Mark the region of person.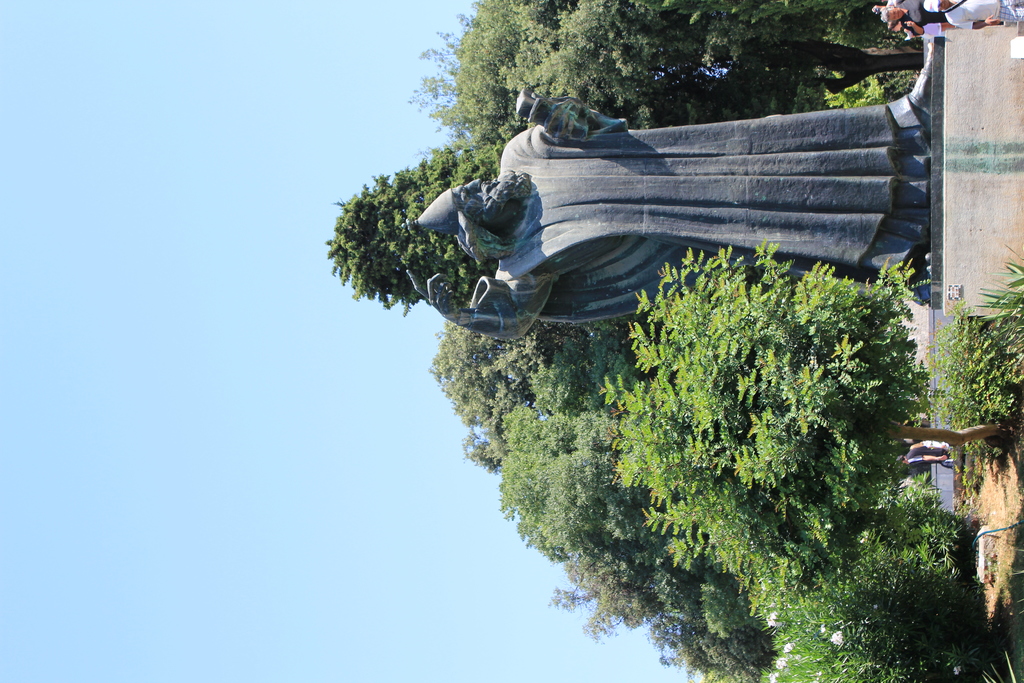
Region: pyautogui.locateOnScreen(450, 54, 934, 362).
